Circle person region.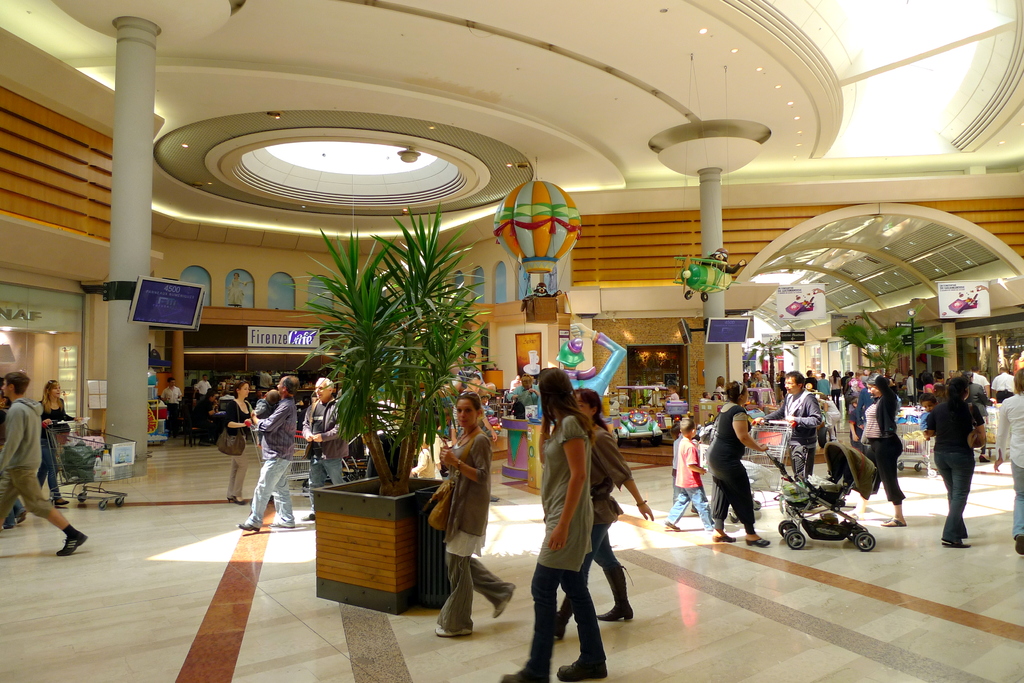
Region: BBox(294, 373, 342, 517).
